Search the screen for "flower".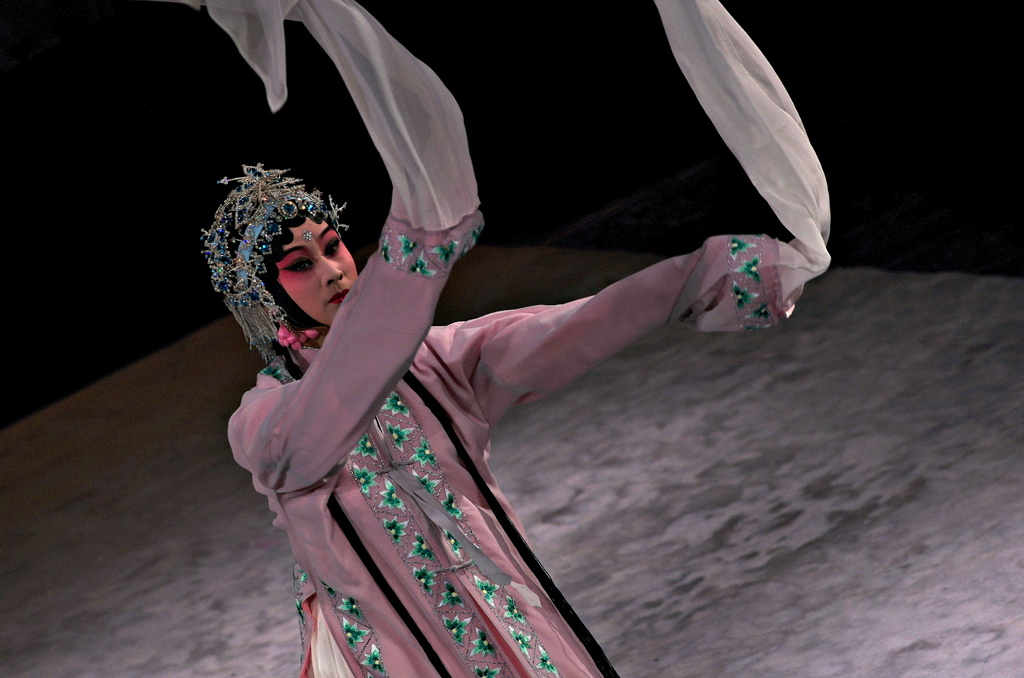
Found at detection(362, 647, 392, 674).
